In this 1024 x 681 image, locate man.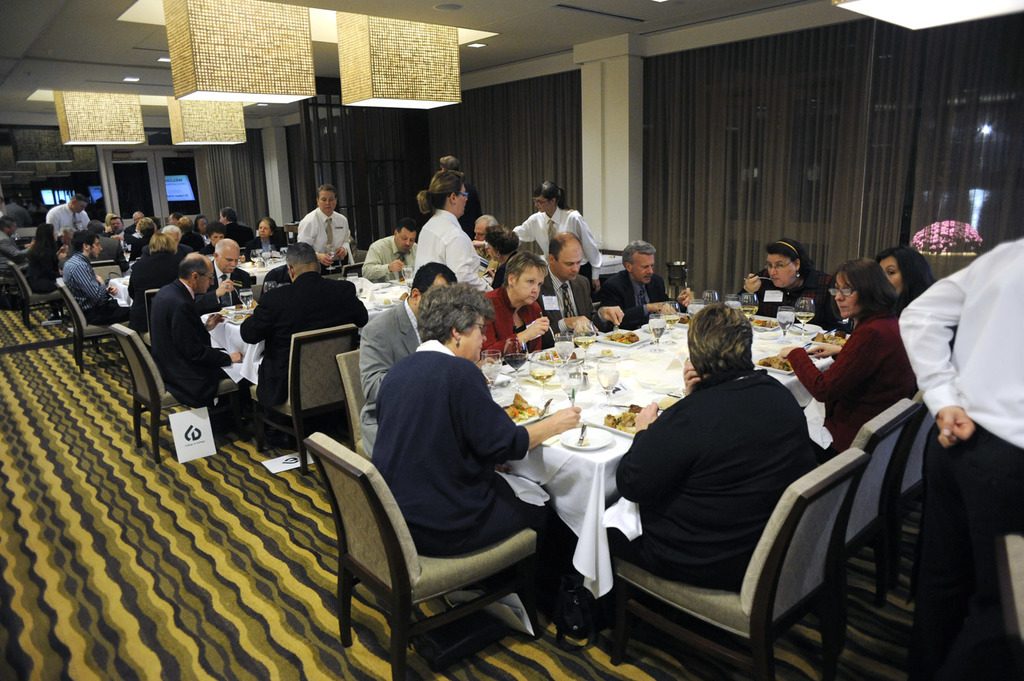
Bounding box: {"x1": 191, "y1": 239, "x2": 251, "y2": 312}.
